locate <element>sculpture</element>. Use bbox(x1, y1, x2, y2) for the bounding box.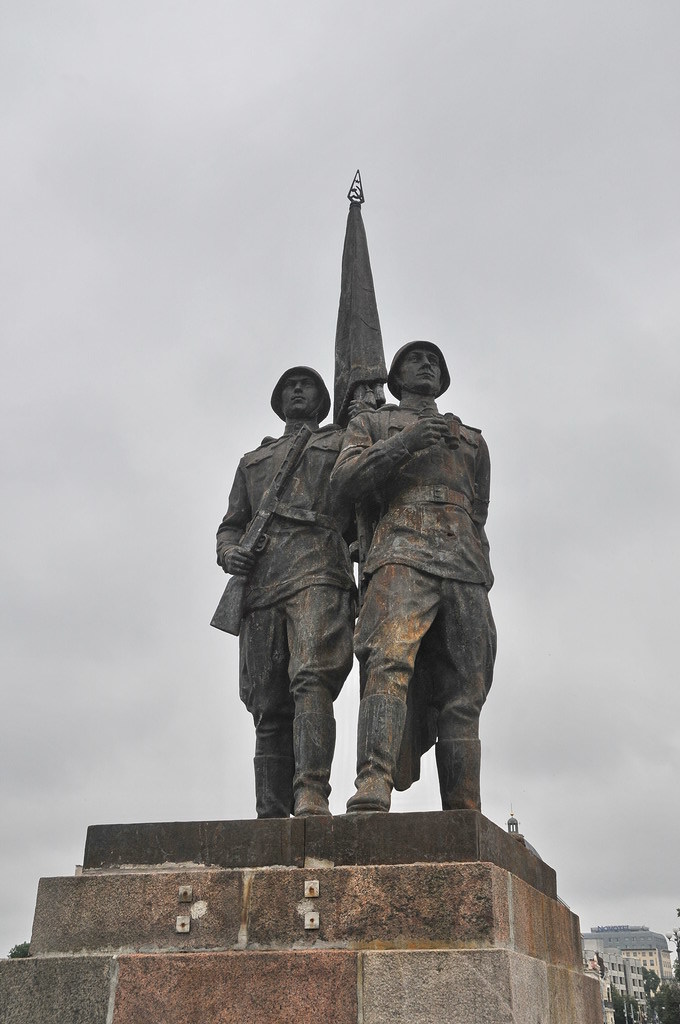
bbox(326, 336, 498, 805).
